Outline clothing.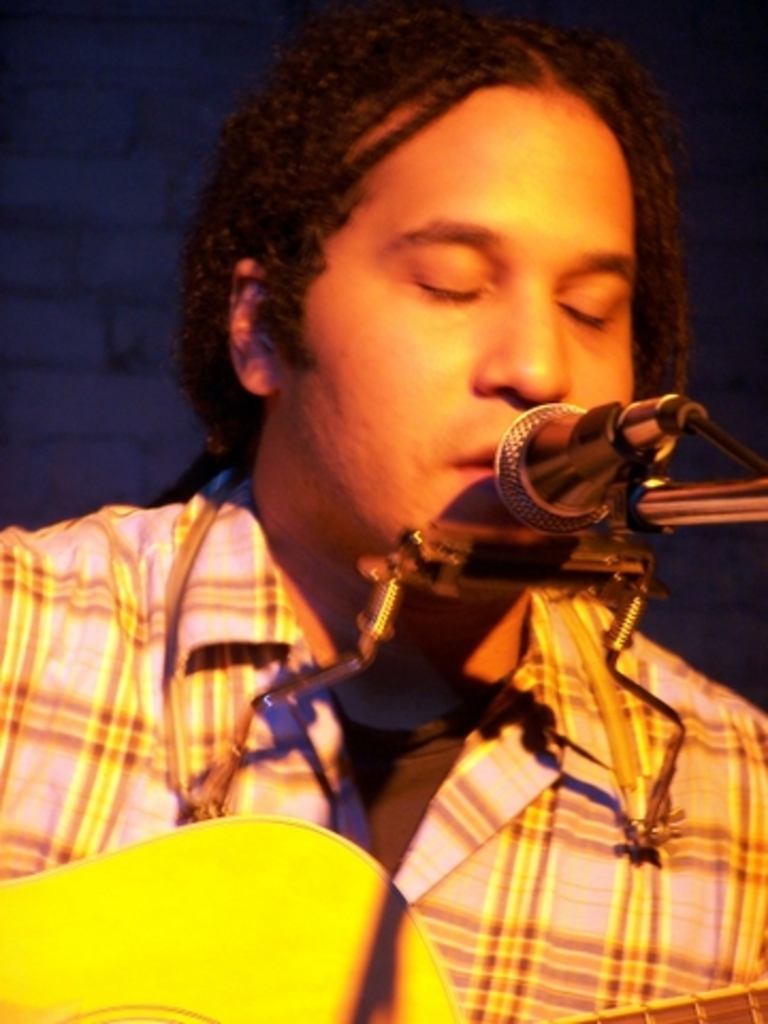
Outline: x1=0 y1=457 x2=766 y2=1022.
